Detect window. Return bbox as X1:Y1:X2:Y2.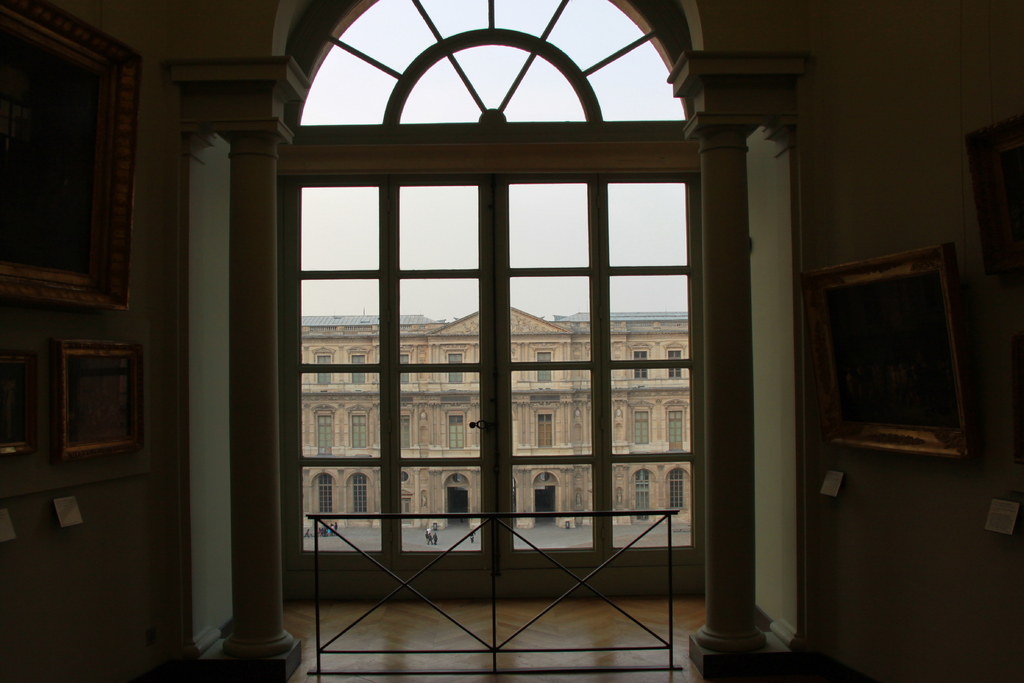
630:399:652:442.
